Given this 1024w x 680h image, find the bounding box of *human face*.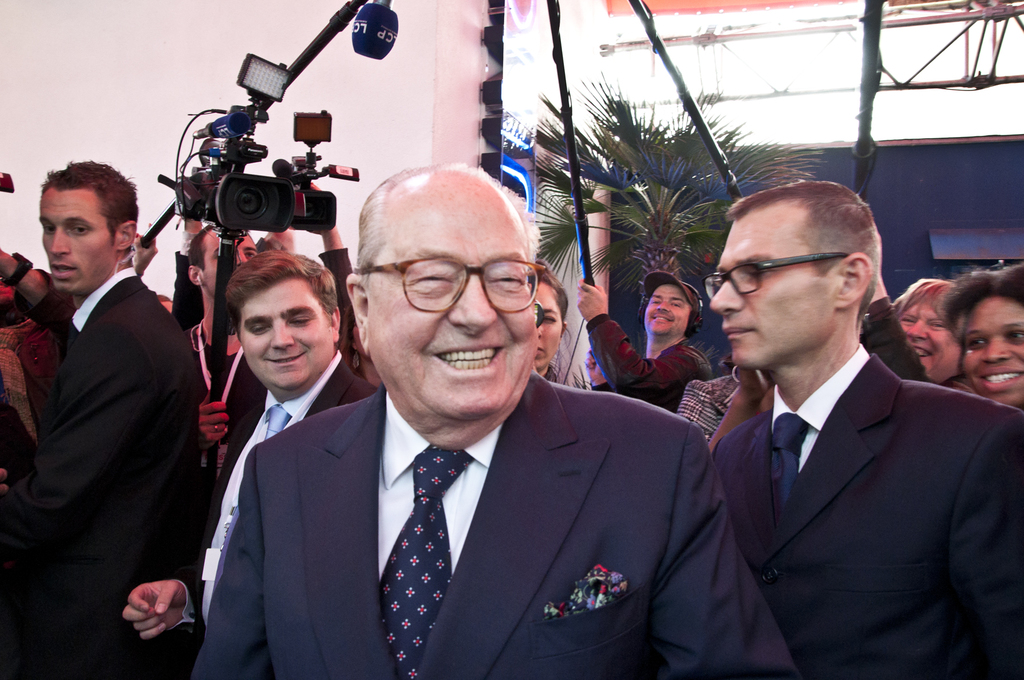
bbox(639, 280, 684, 334).
